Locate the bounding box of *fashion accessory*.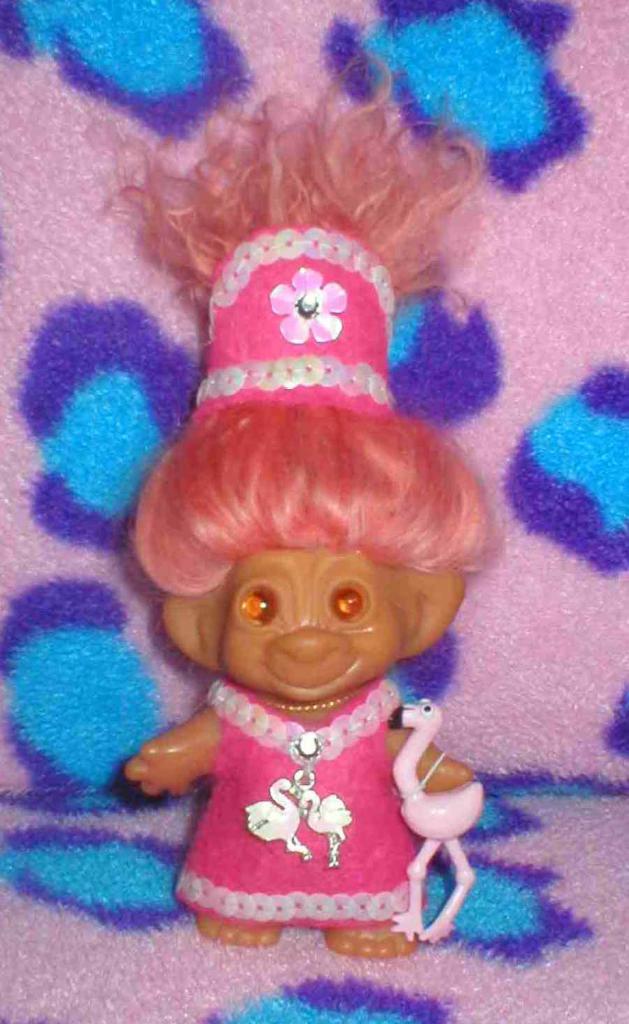
Bounding box: <region>262, 687, 368, 708</region>.
